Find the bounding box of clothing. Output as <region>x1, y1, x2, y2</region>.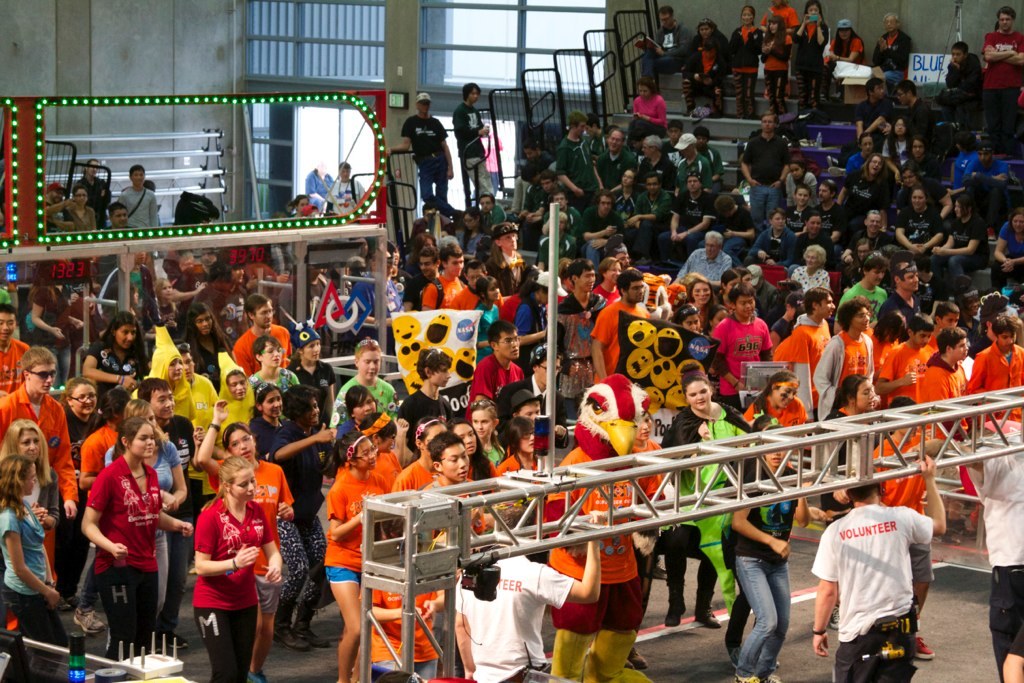
<region>791, 23, 832, 108</region>.
